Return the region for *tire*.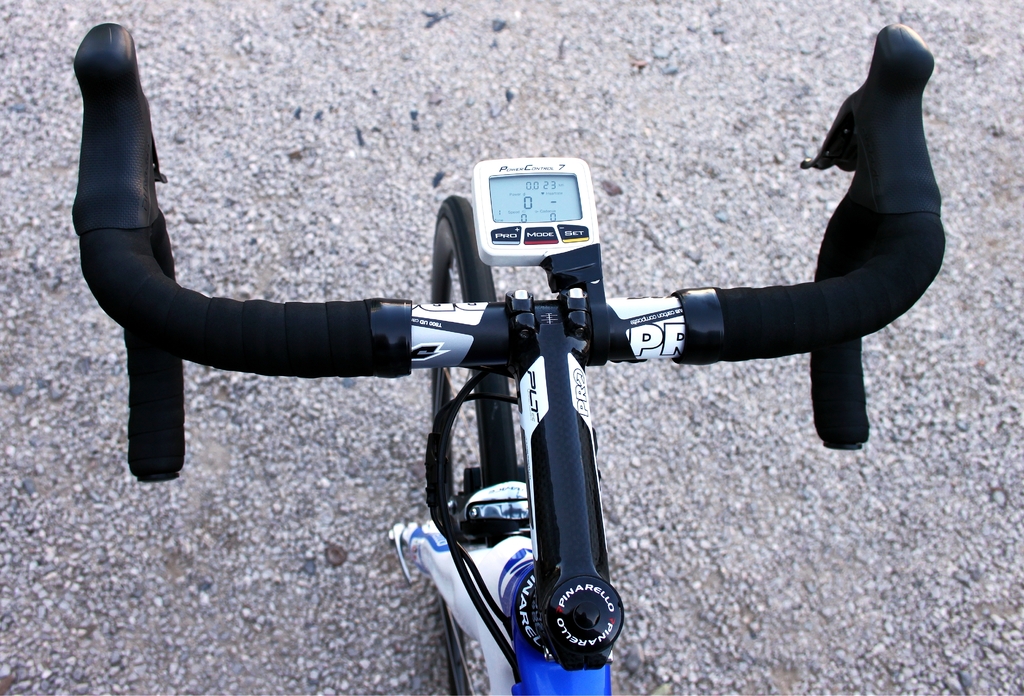
{"x1": 431, "y1": 196, "x2": 518, "y2": 695}.
